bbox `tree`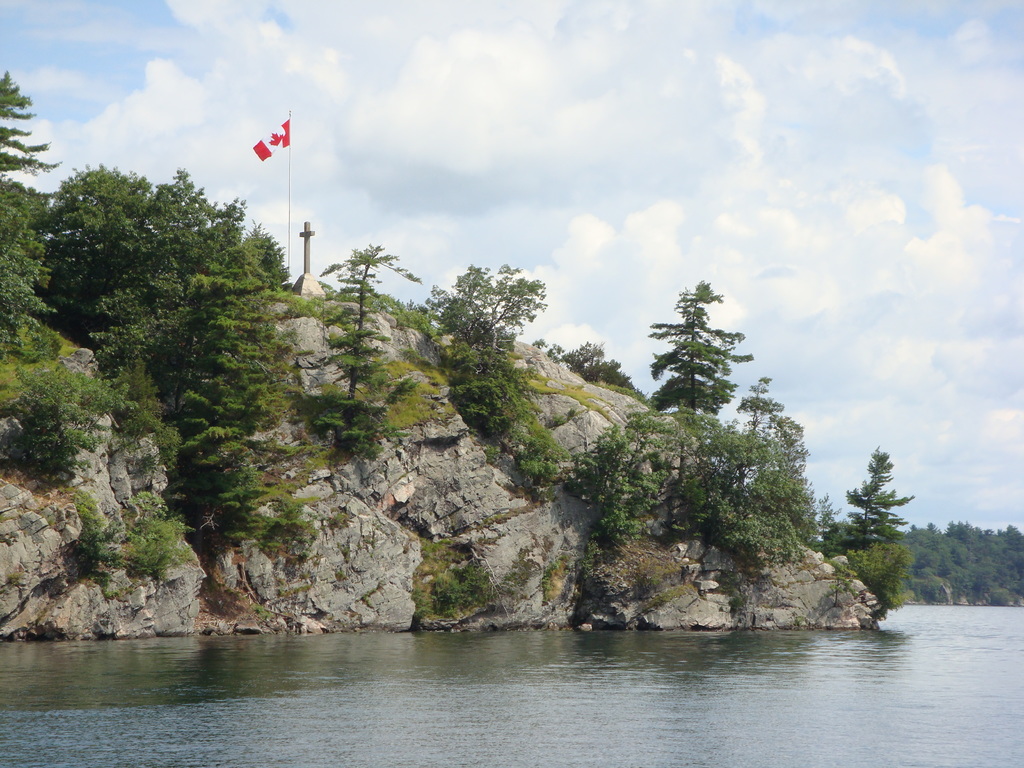
x1=0, y1=183, x2=54, y2=367
